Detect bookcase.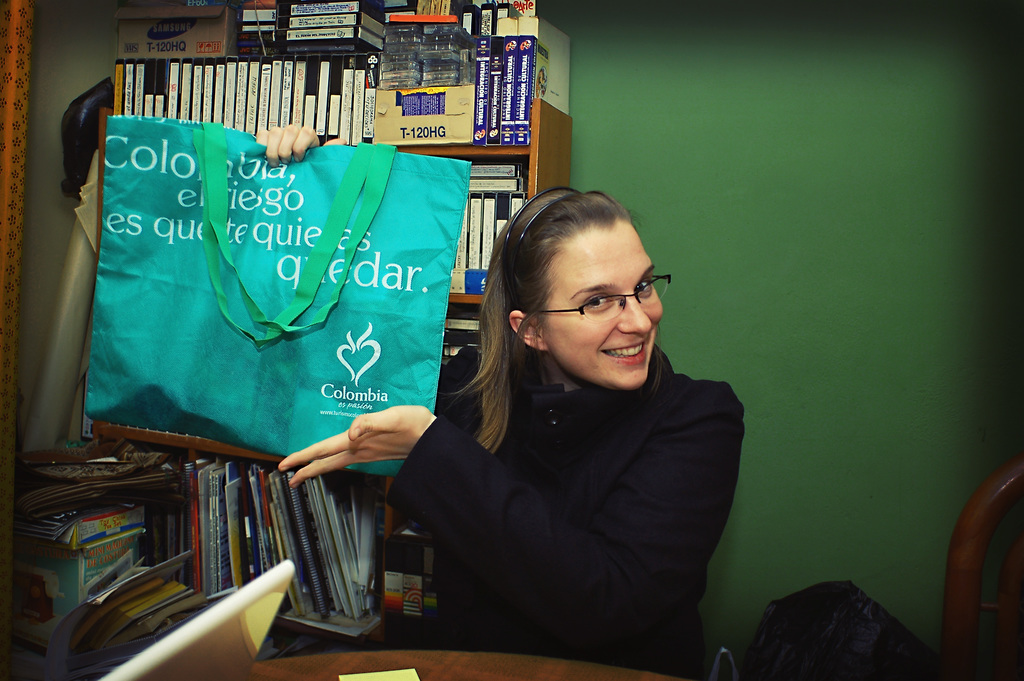
Detected at bbox(84, 0, 572, 661).
